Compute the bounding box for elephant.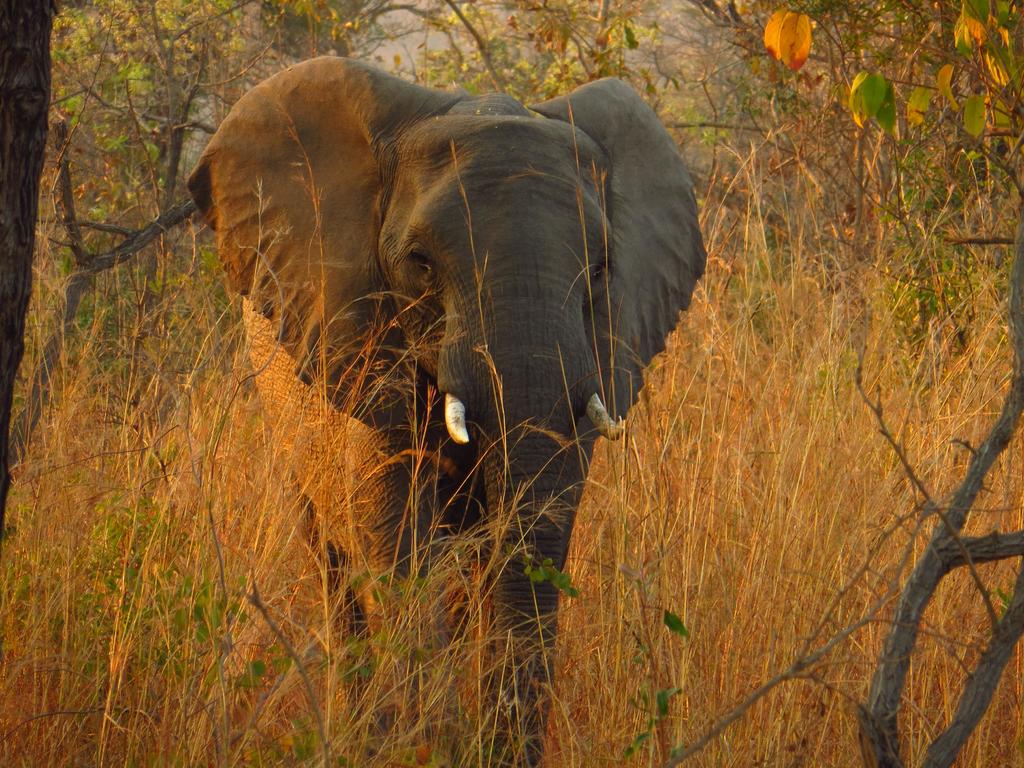
crop(221, 45, 801, 720).
